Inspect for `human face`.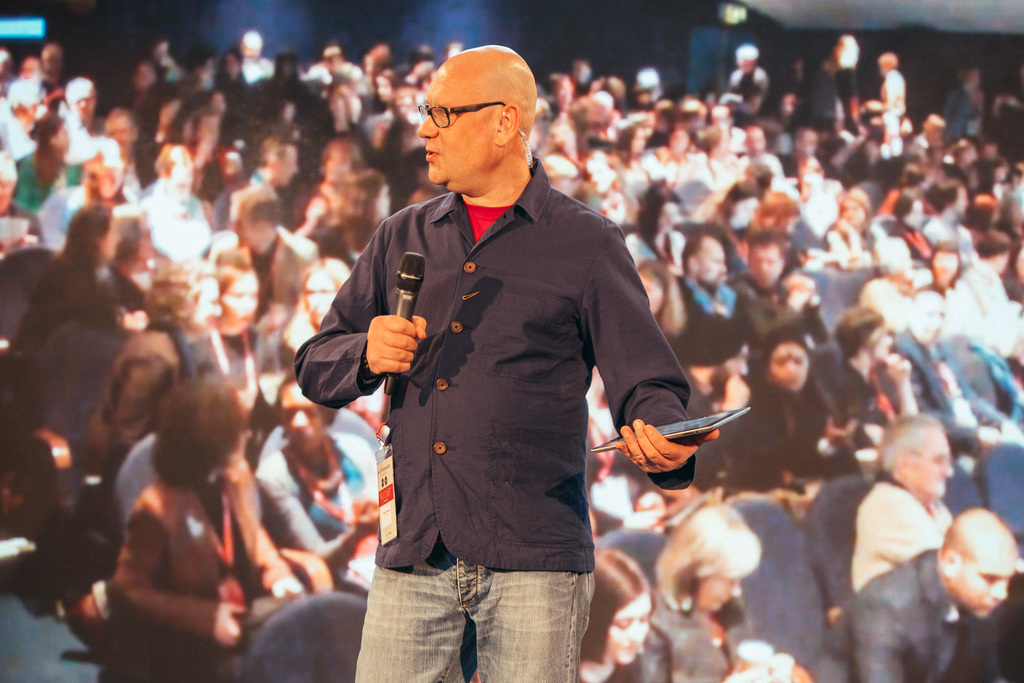
Inspection: (220,261,263,323).
